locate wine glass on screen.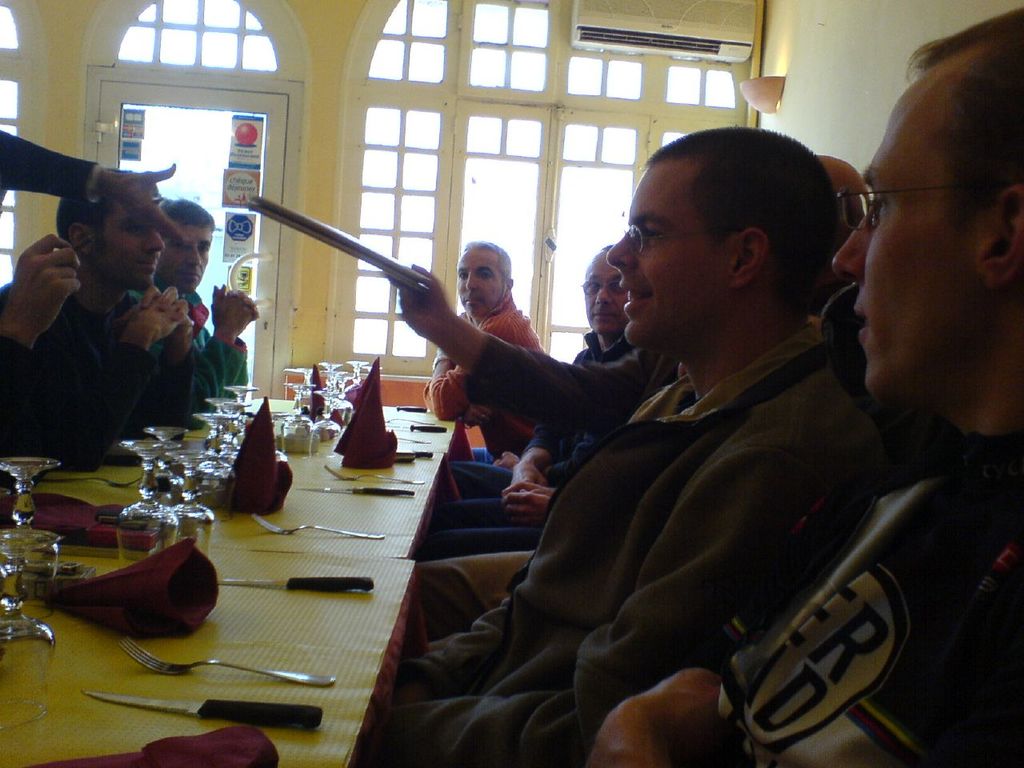
On screen at locate(312, 356, 338, 390).
